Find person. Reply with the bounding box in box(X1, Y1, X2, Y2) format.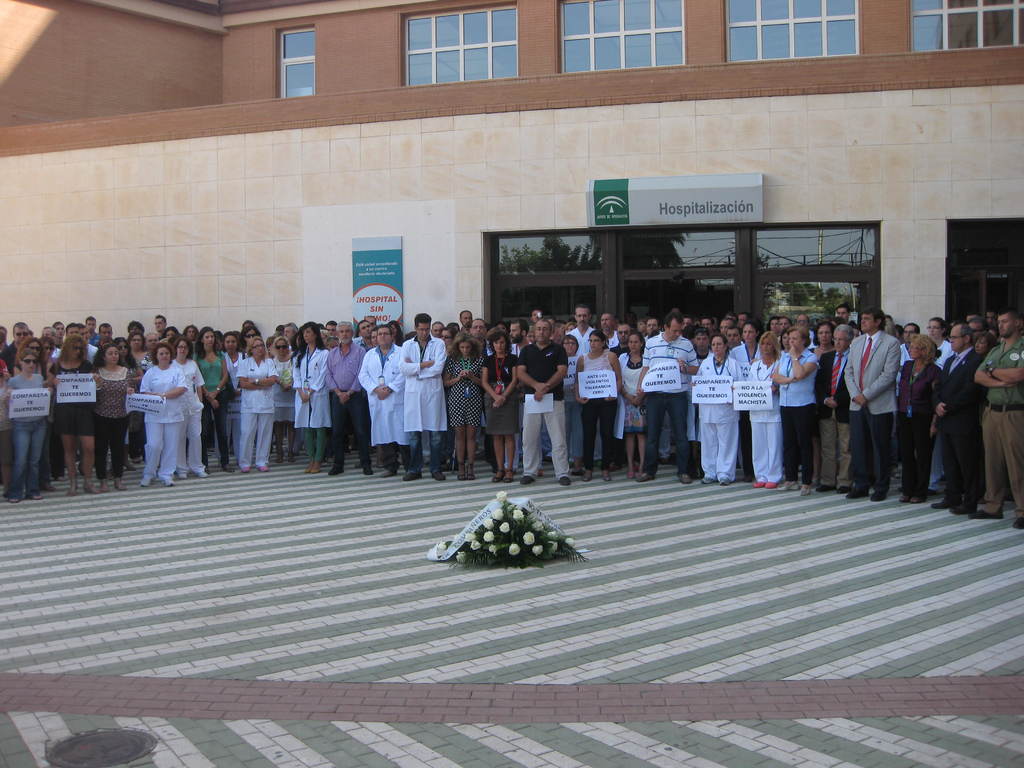
box(814, 323, 856, 492).
